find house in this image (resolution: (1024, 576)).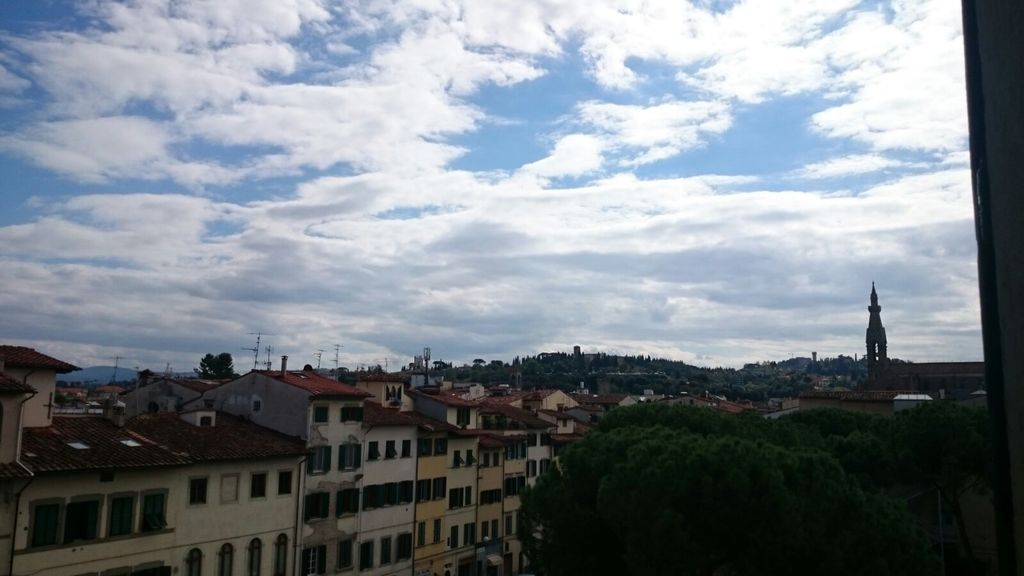
Rect(0, 343, 311, 575).
